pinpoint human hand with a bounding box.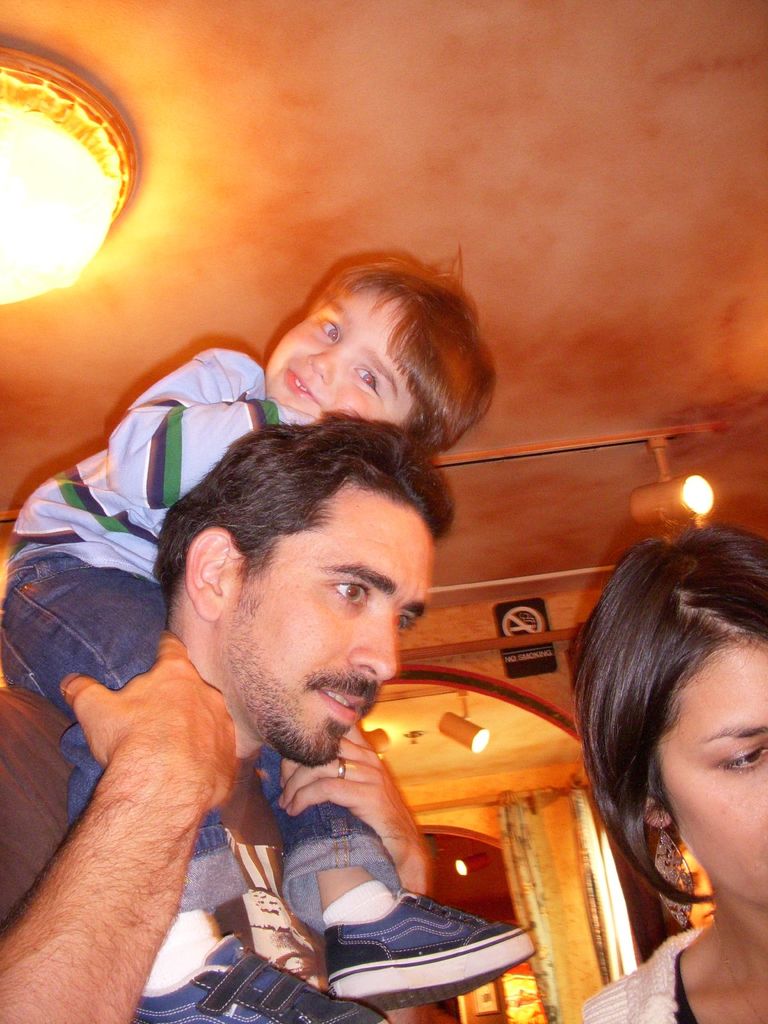
<bbox>274, 724, 431, 868</bbox>.
